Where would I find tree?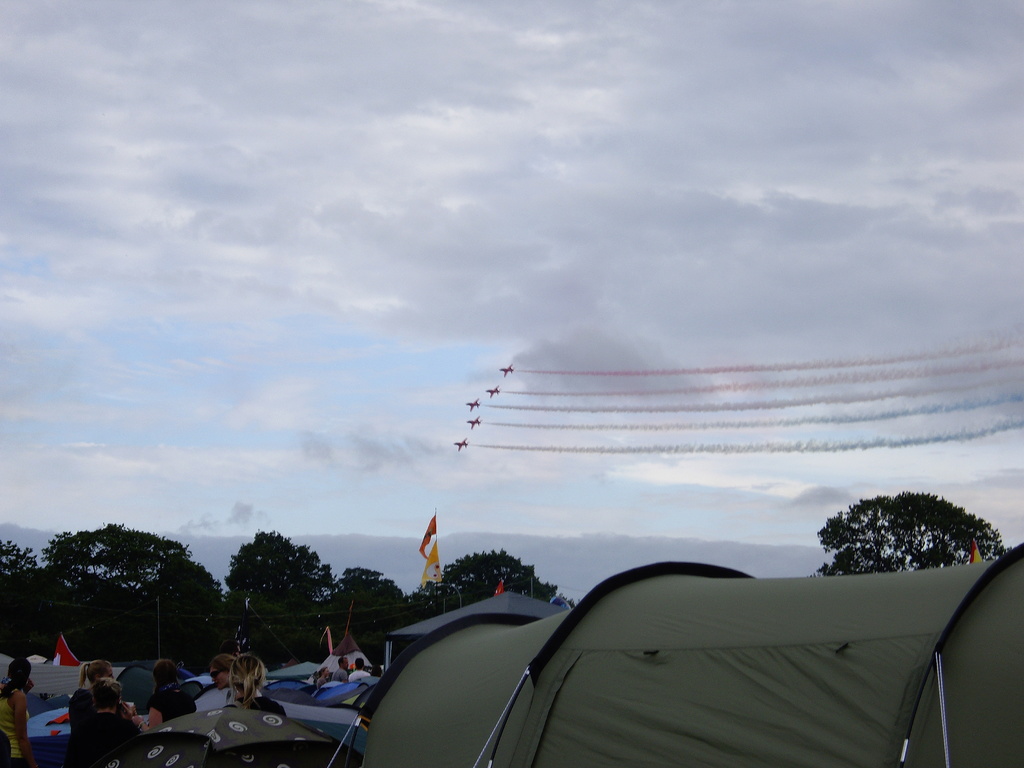
At rect(819, 488, 986, 597).
